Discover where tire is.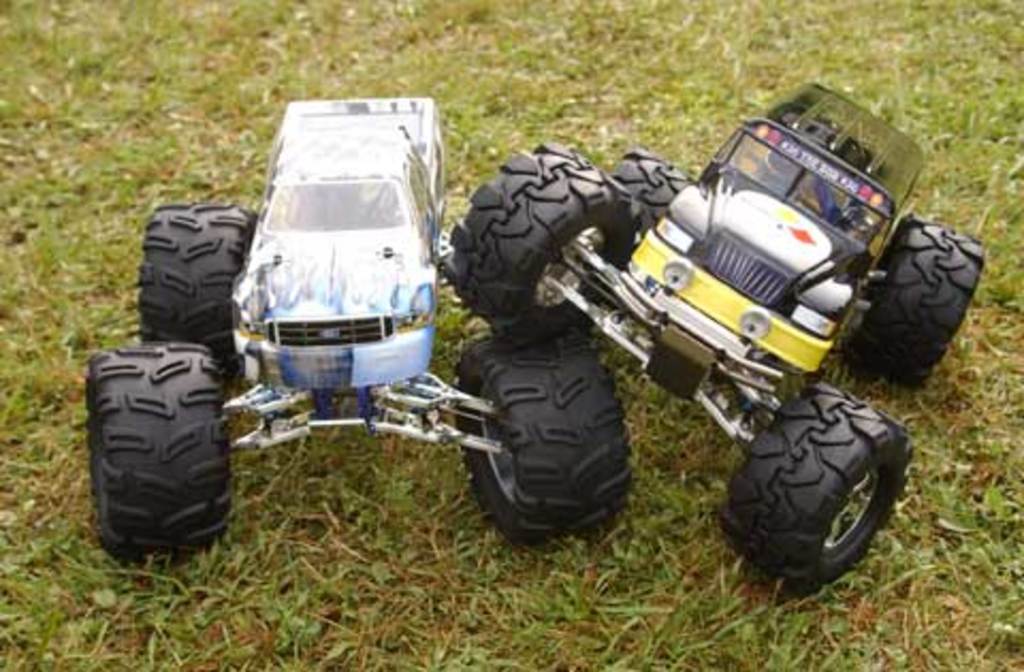
Discovered at {"left": 139, "top": 203, "right": 260, "bottom": 388}.
